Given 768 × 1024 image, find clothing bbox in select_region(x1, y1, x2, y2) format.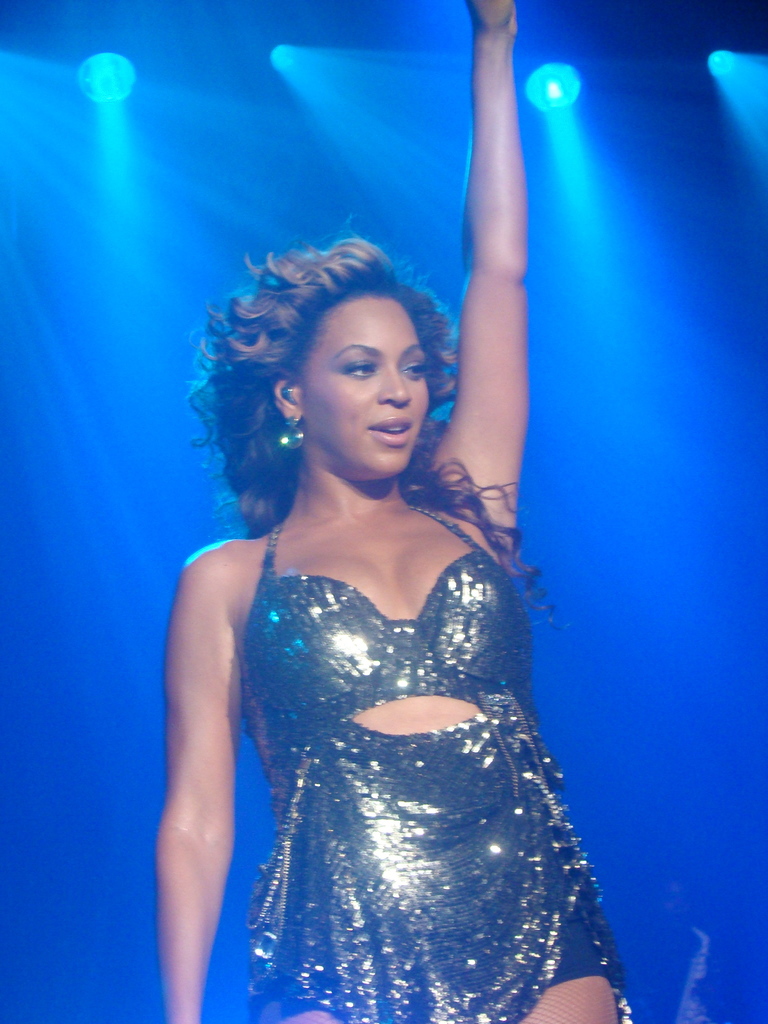
select_region(175, 473, 611, 979).
